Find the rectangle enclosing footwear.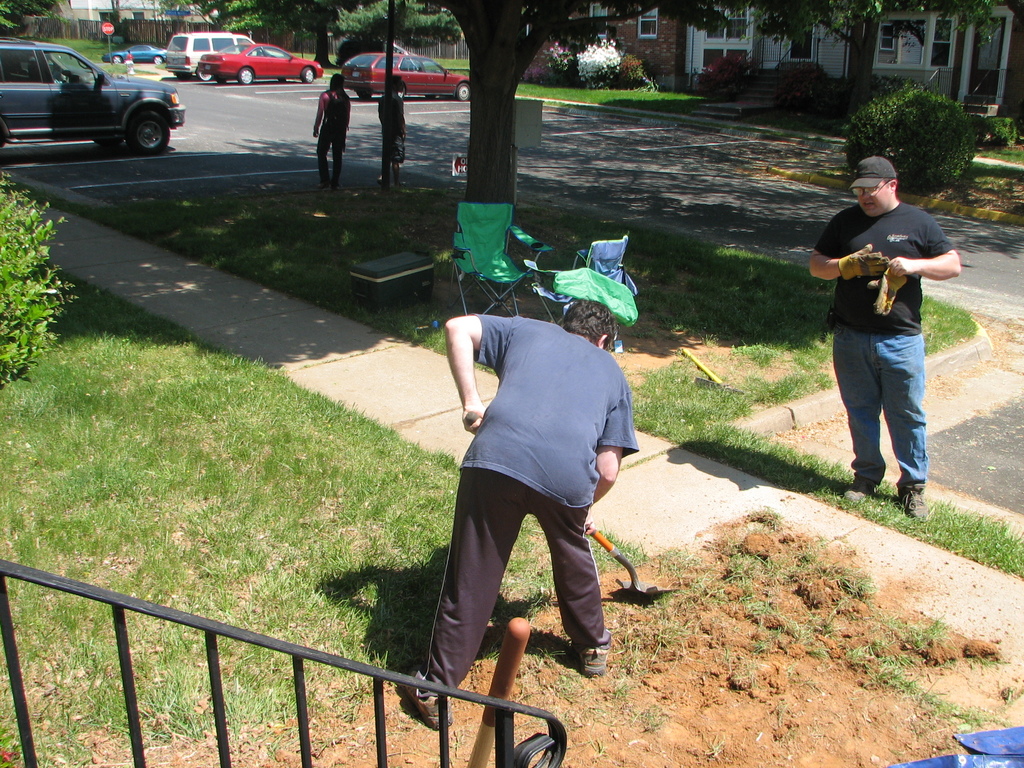
{"left": 316, "top": 183, "right": 330, "bottom": 192}.
